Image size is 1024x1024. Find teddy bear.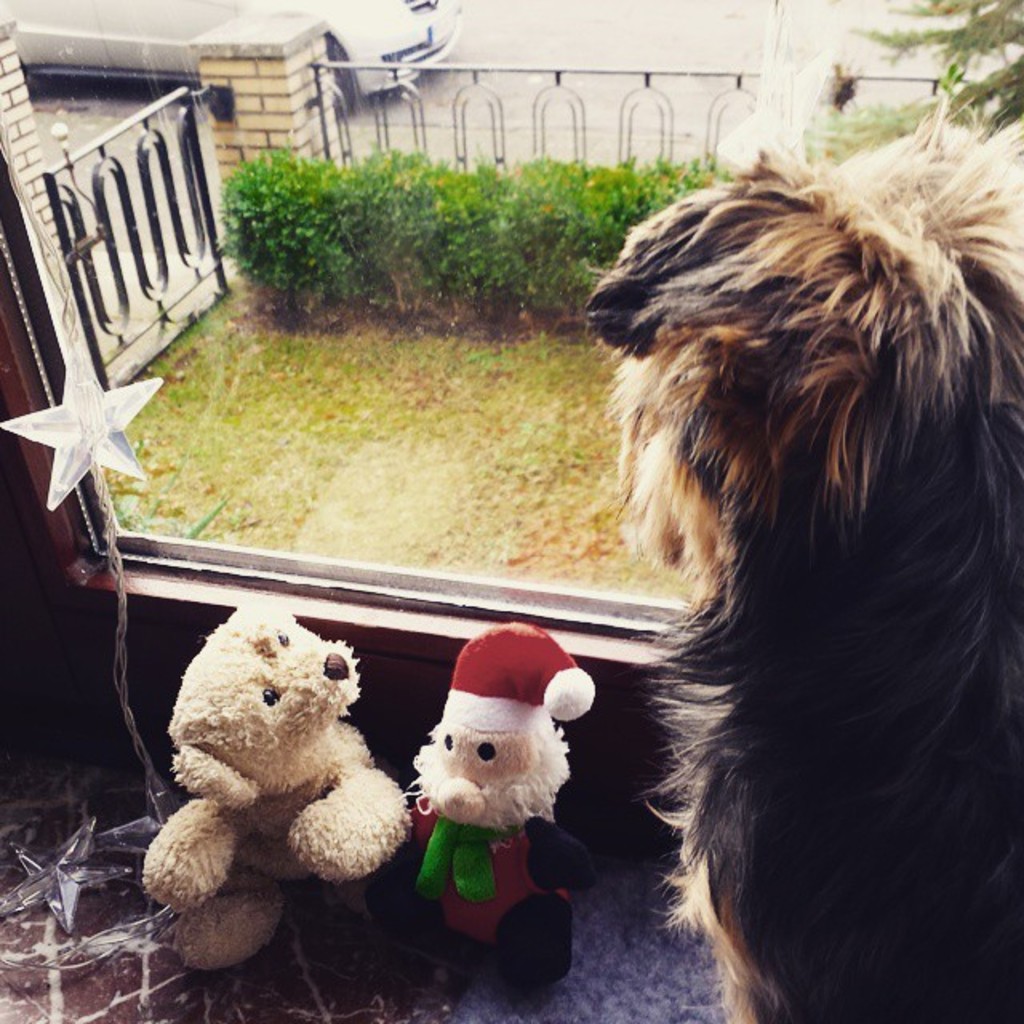
locate(139, 595, 414, 976).
